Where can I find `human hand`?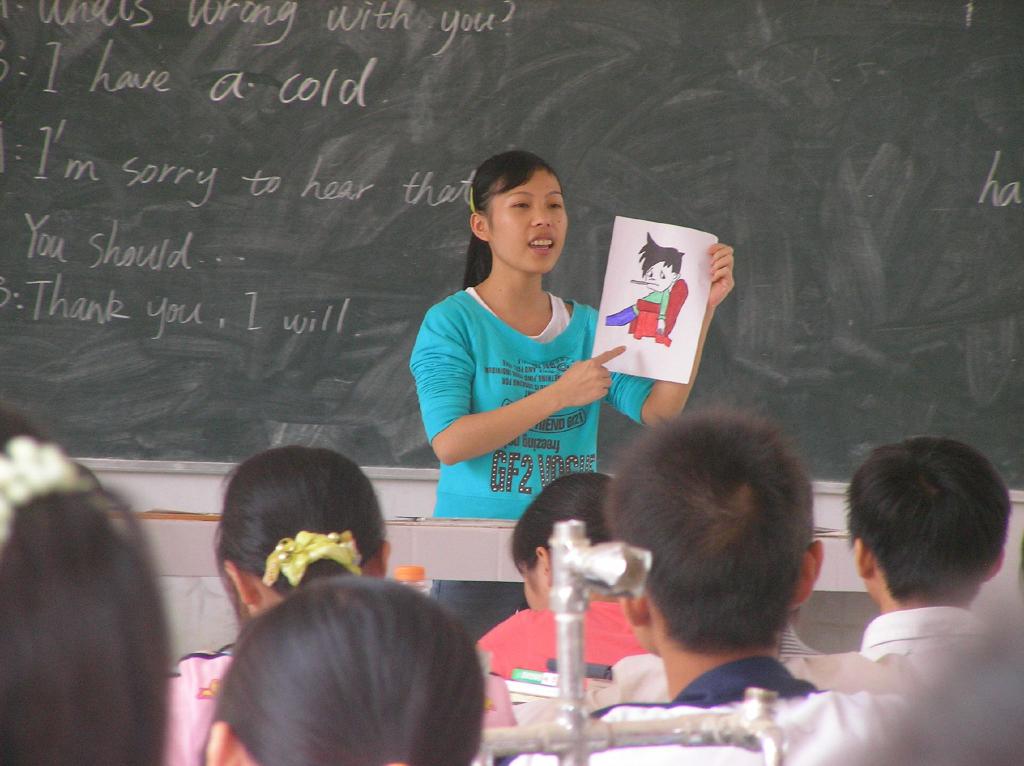
You can find it at 707, 238, 737, 311.
